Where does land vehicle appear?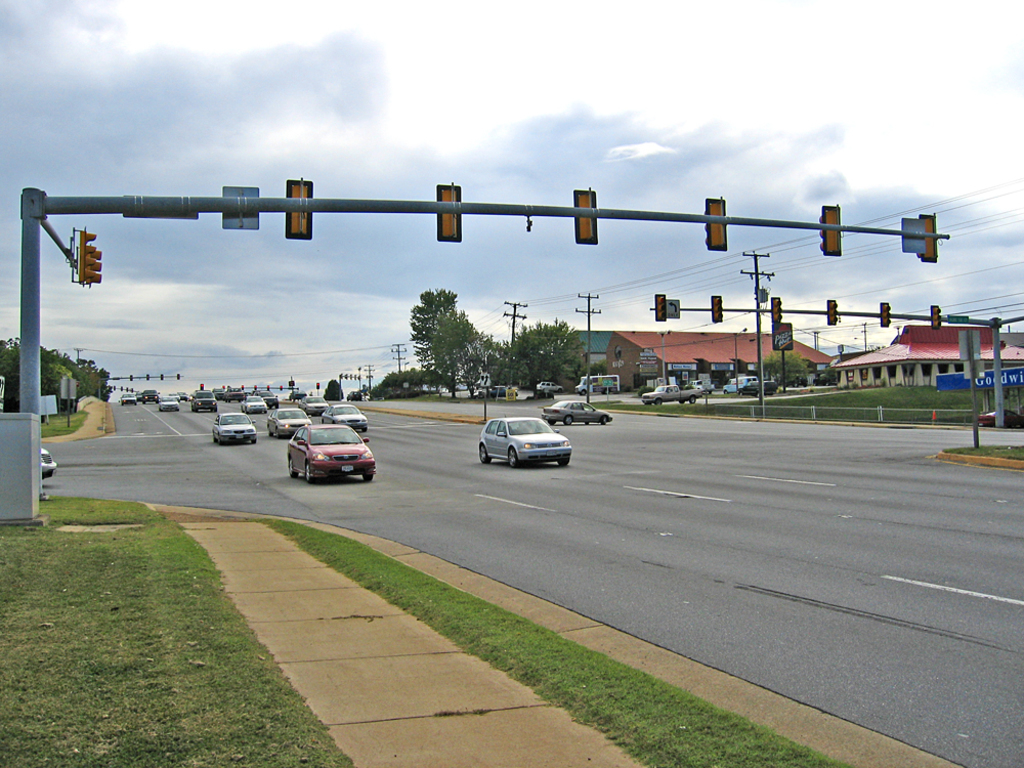
Appears at BBox(195, 393, 215, 409).
